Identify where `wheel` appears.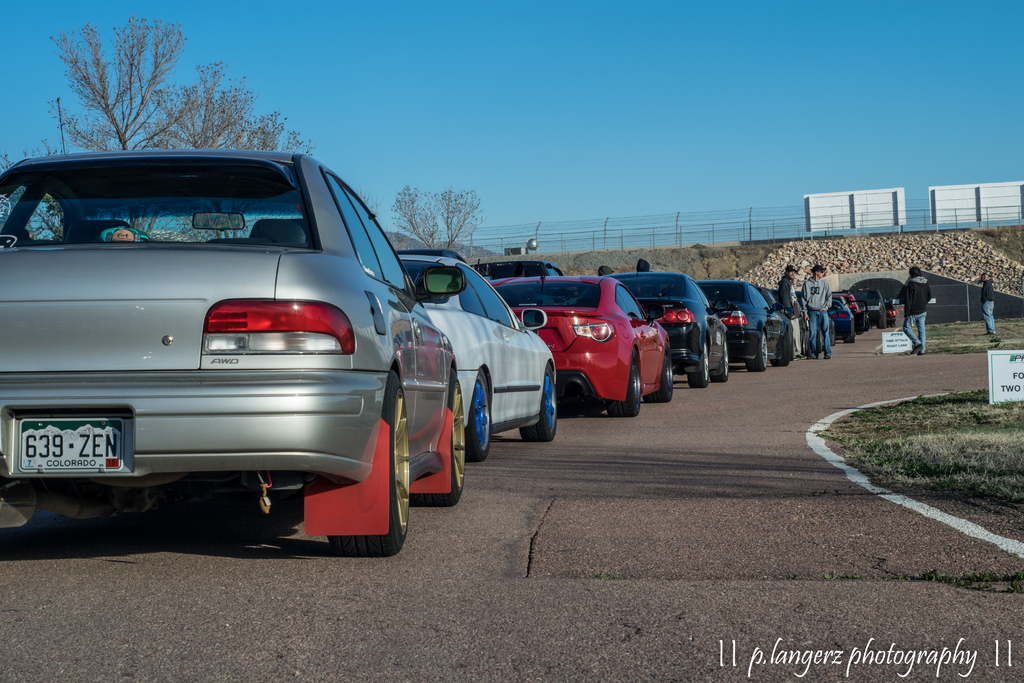
Appears at <bbox>745, 331, 766, 370</bbox>.
